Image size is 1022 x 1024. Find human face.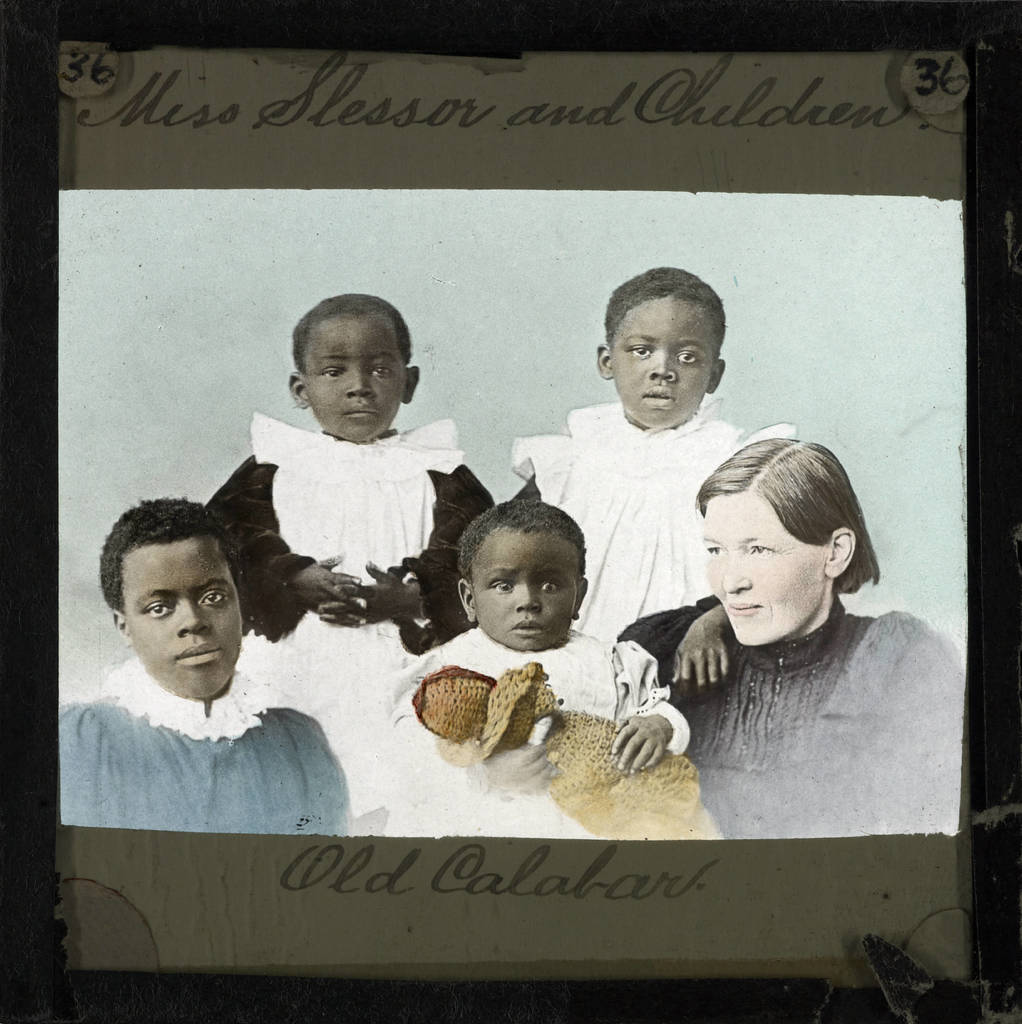
(left=702, top=492, right=825, bottom=644).
